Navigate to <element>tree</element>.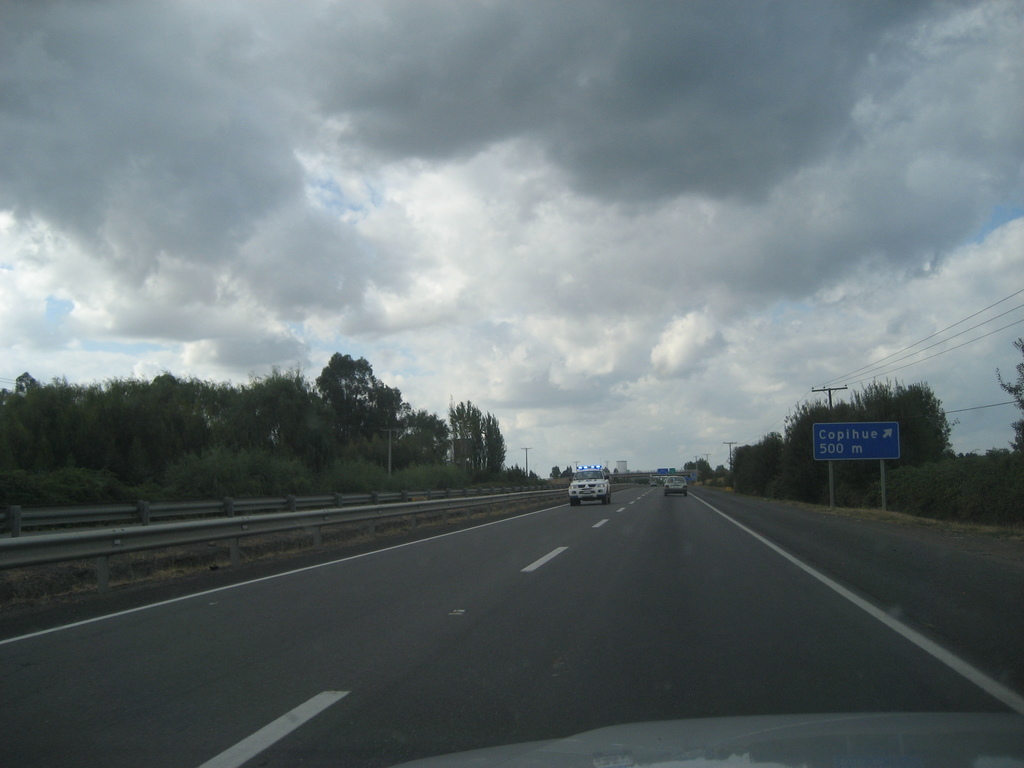
Navigation target: [552, 467, 558, 474].
